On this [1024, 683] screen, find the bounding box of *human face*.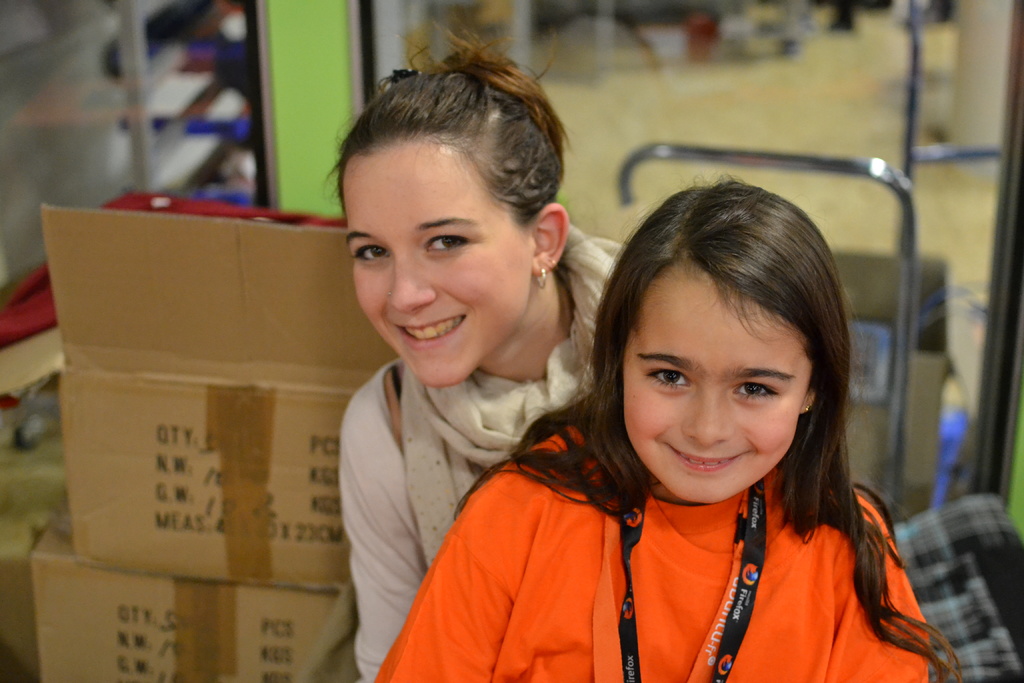
Bounding box: l=622, t=277, r=828, b=511.
